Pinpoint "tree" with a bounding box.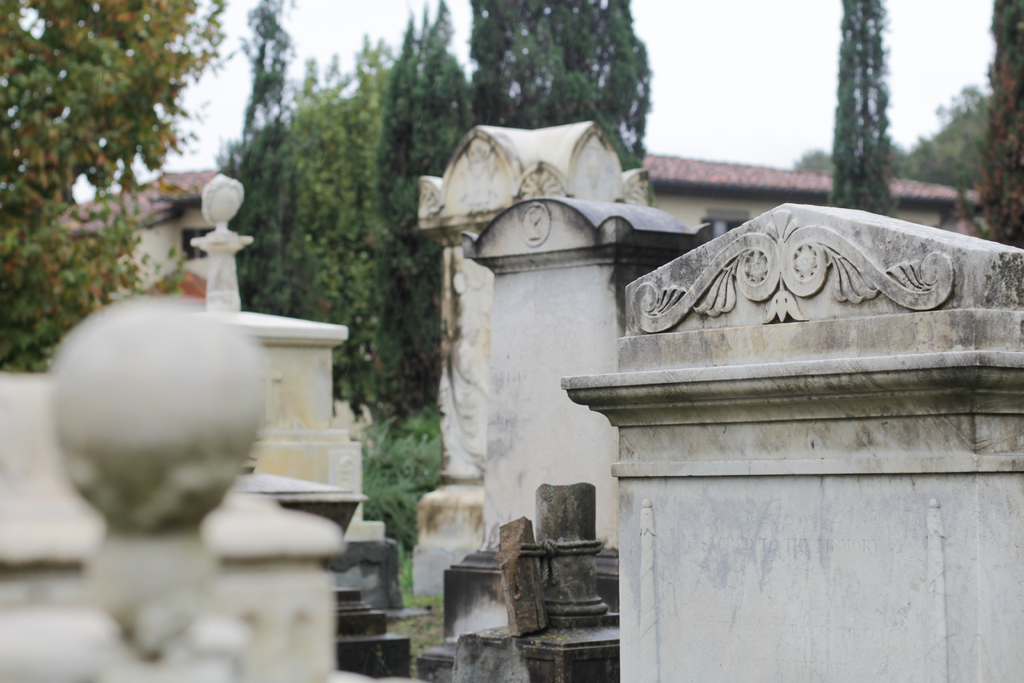
[left=364, top=0, right=468, bottom=454].
